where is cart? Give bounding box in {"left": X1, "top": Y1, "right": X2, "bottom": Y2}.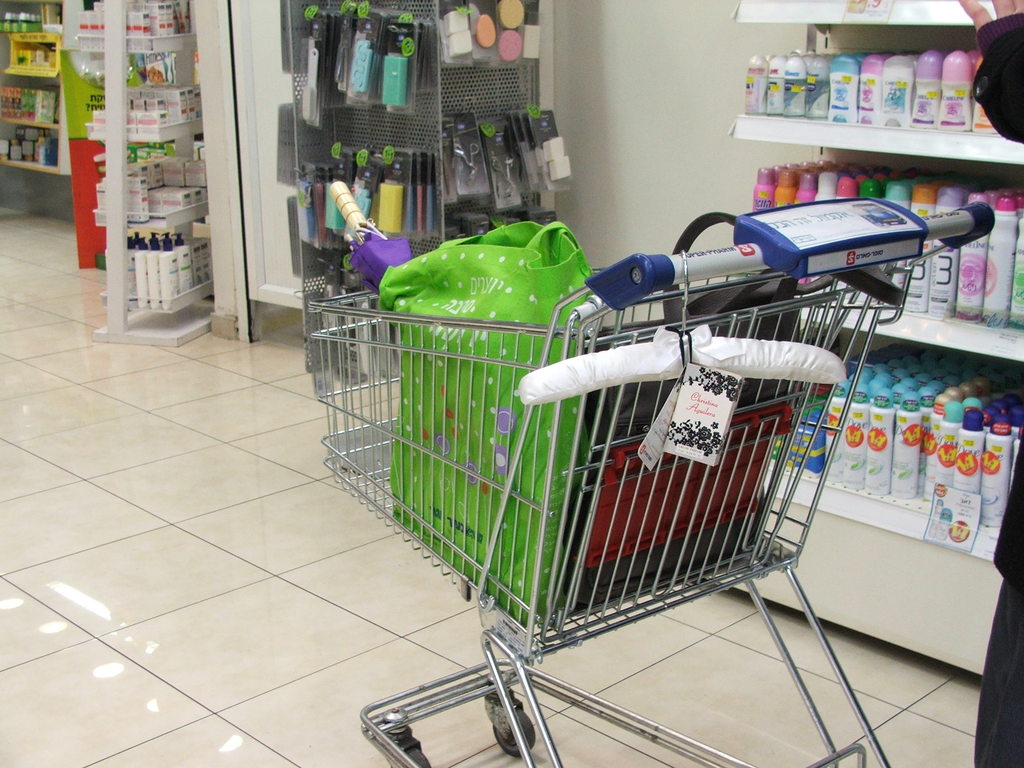
{"left": 309, "top": 197, "right": 996, "bottom": 767}.
